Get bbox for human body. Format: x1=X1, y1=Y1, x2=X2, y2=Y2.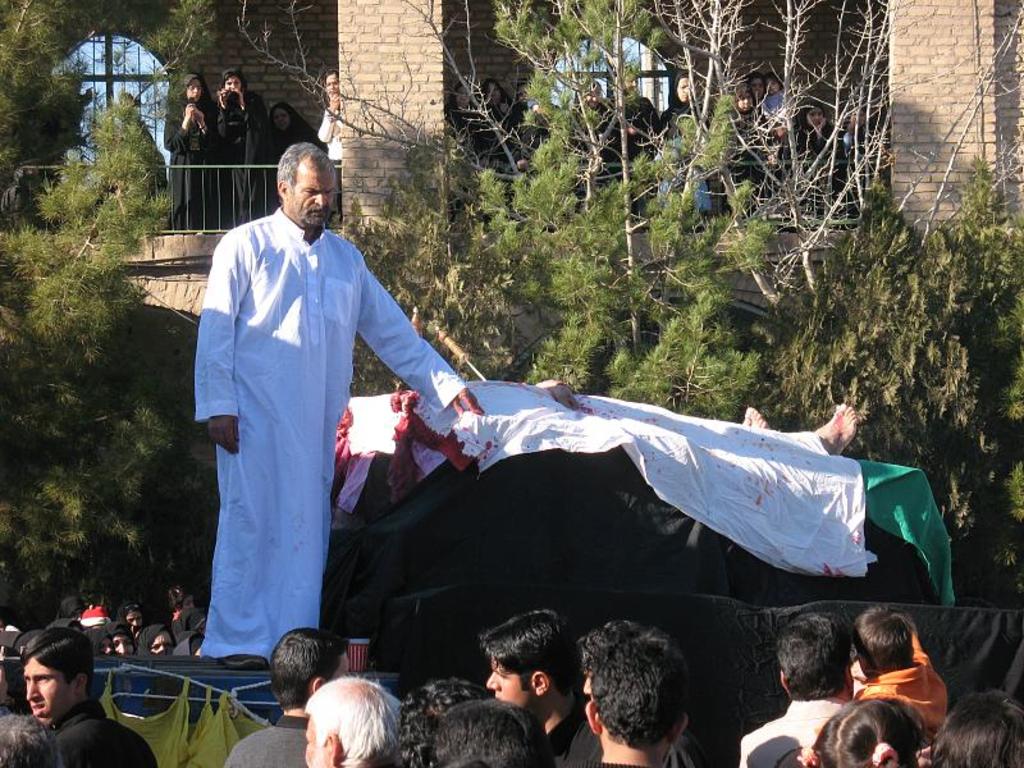
x1=544, y1=704, x2=598, y2=767.
